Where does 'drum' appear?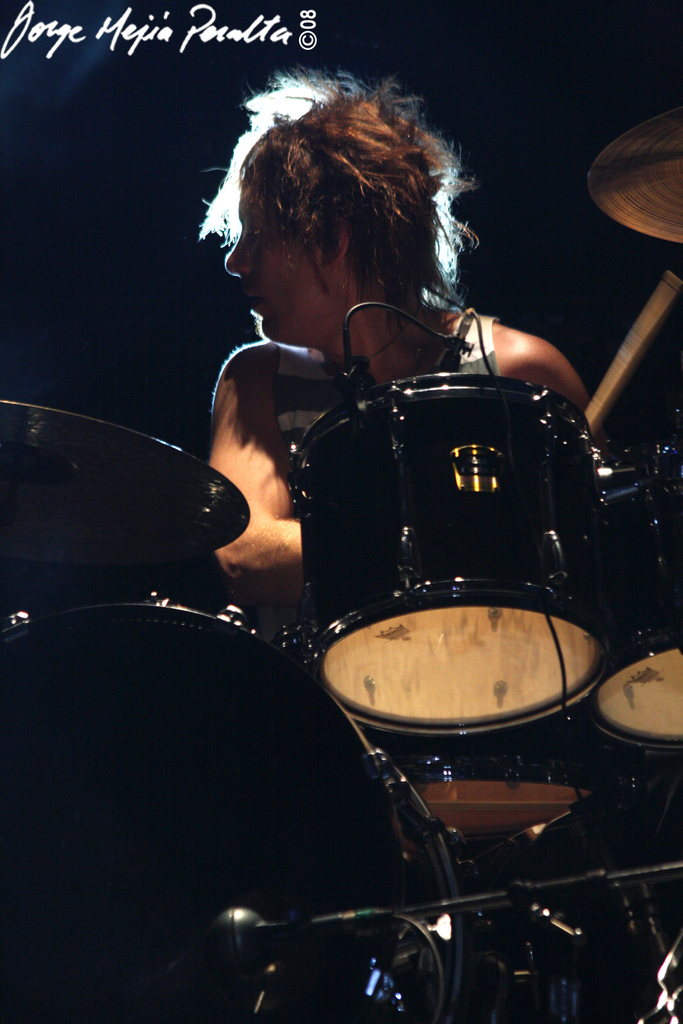
Appears at rect(583, 449, 682, 752).
